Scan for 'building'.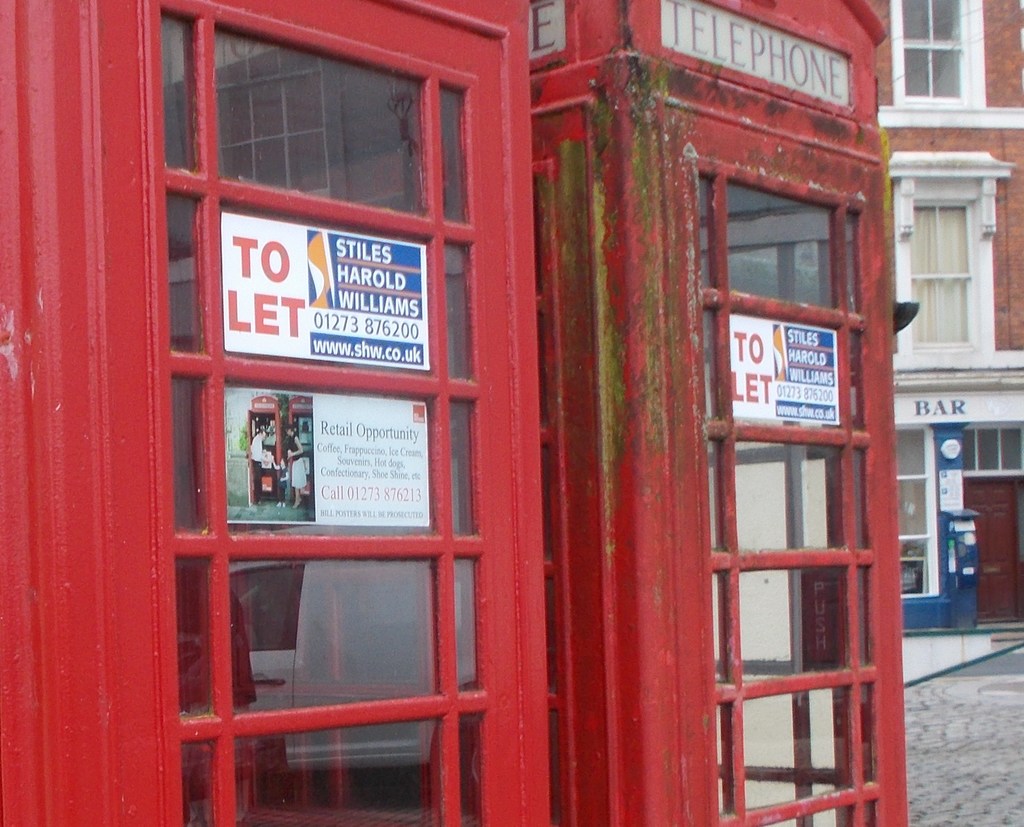
Scan result: [left=863, top=0, right=1023, bottom=627].
